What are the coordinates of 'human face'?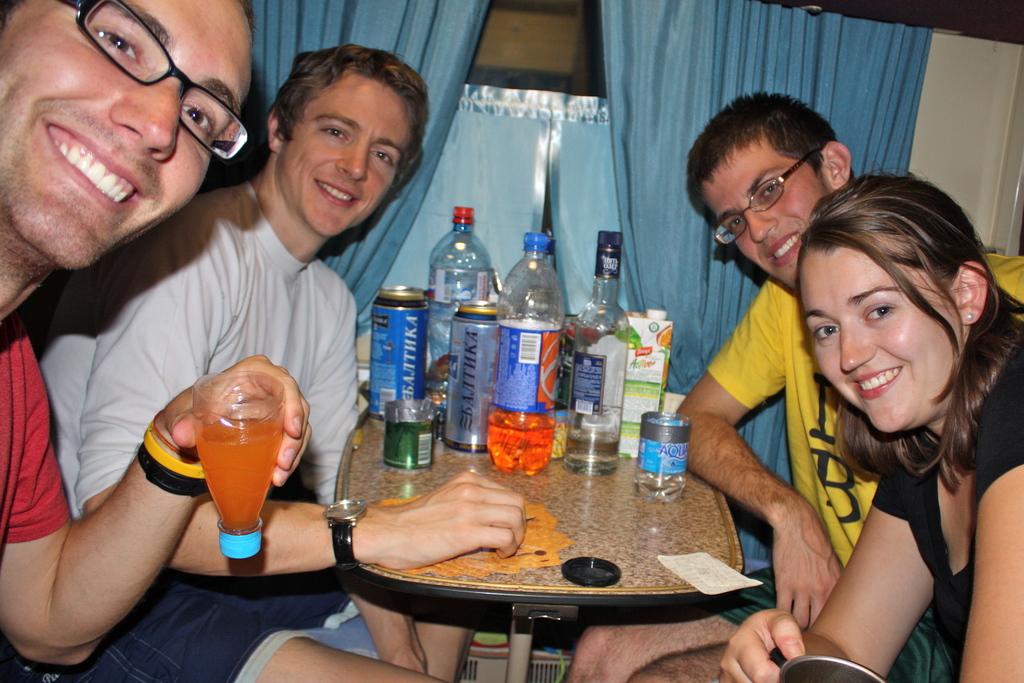
[276, 78, 417, 238].
